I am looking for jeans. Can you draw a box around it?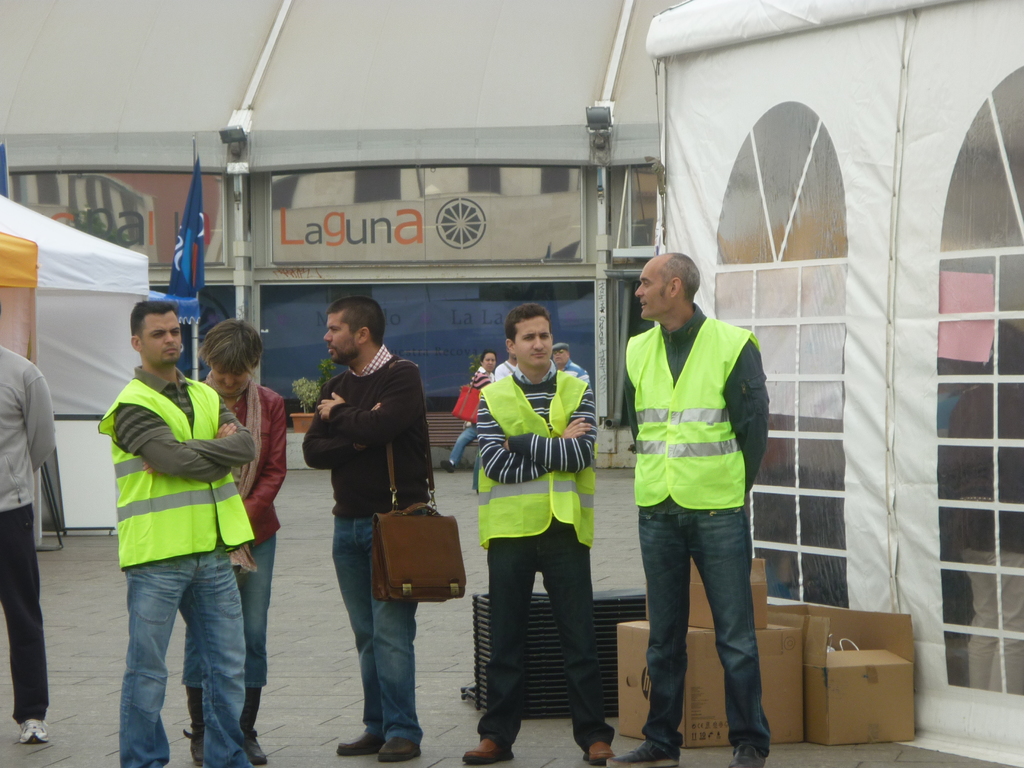
Sure, the bounding box is locate(449, 424, 480, 467).
